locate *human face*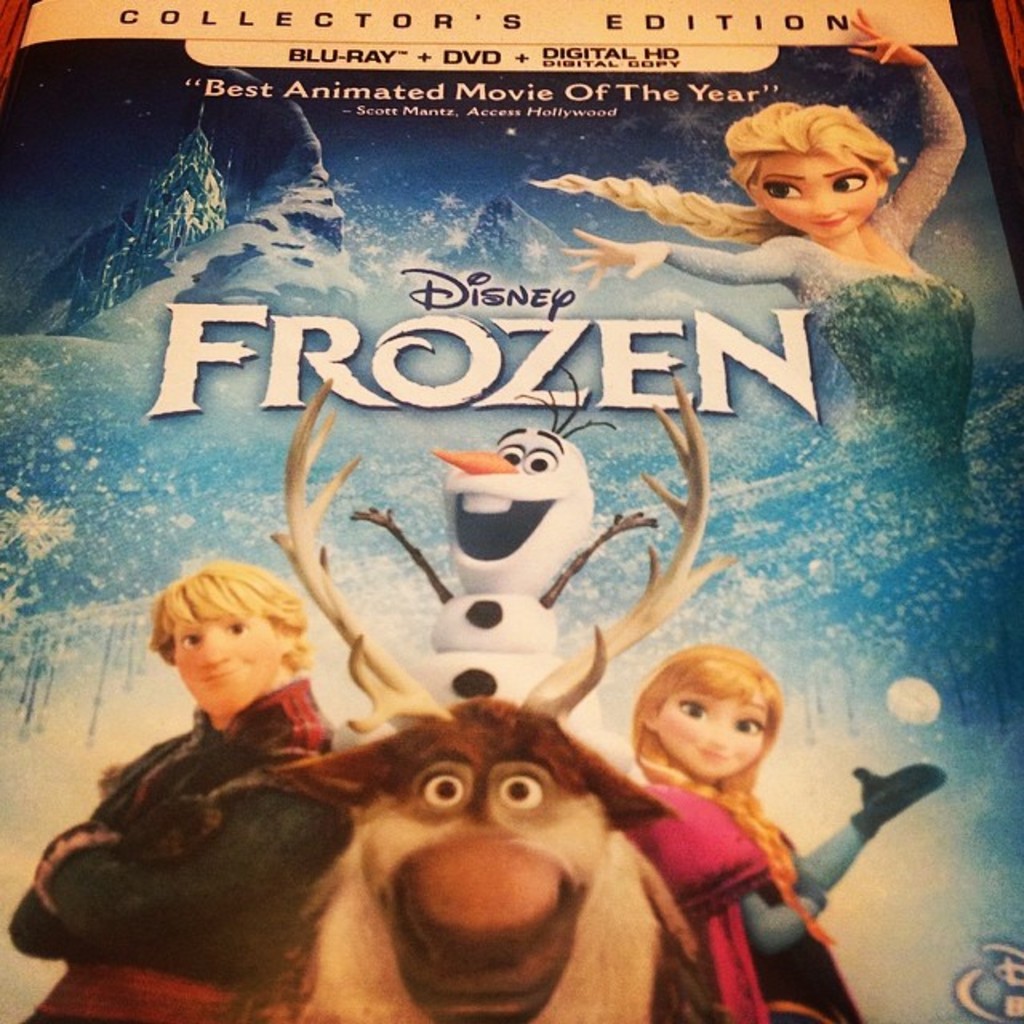
select_region(163, 598, 277, 720)
